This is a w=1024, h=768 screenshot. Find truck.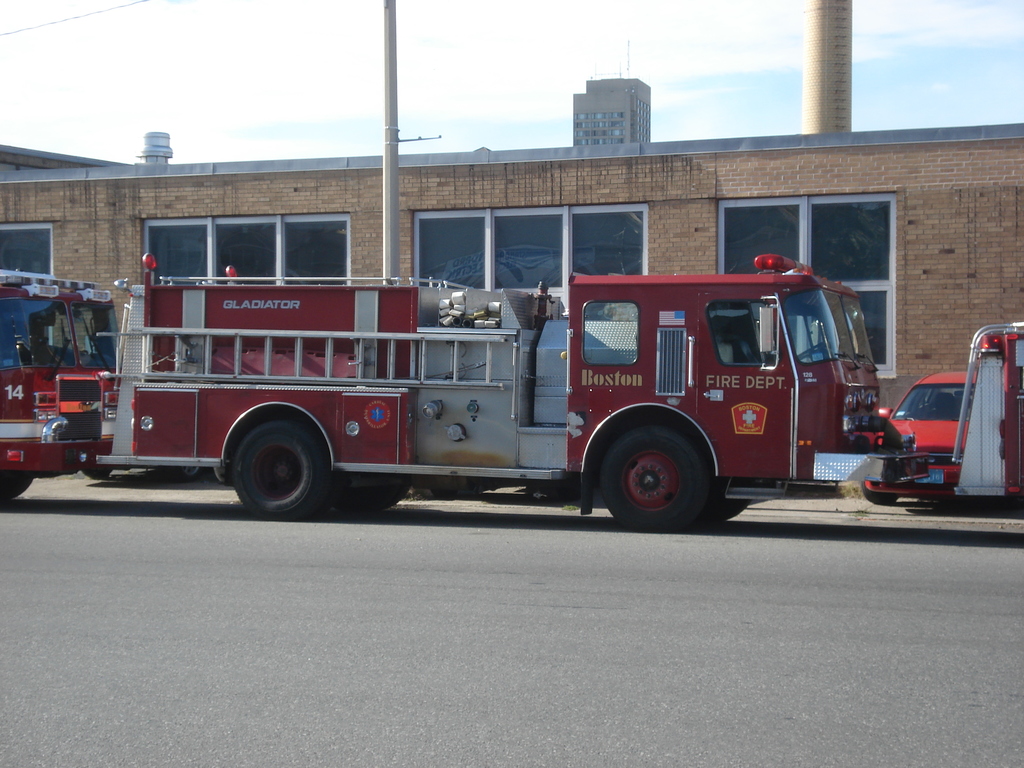
Bounding box: <bbox>0, 264, 125, 505</bbox>.
